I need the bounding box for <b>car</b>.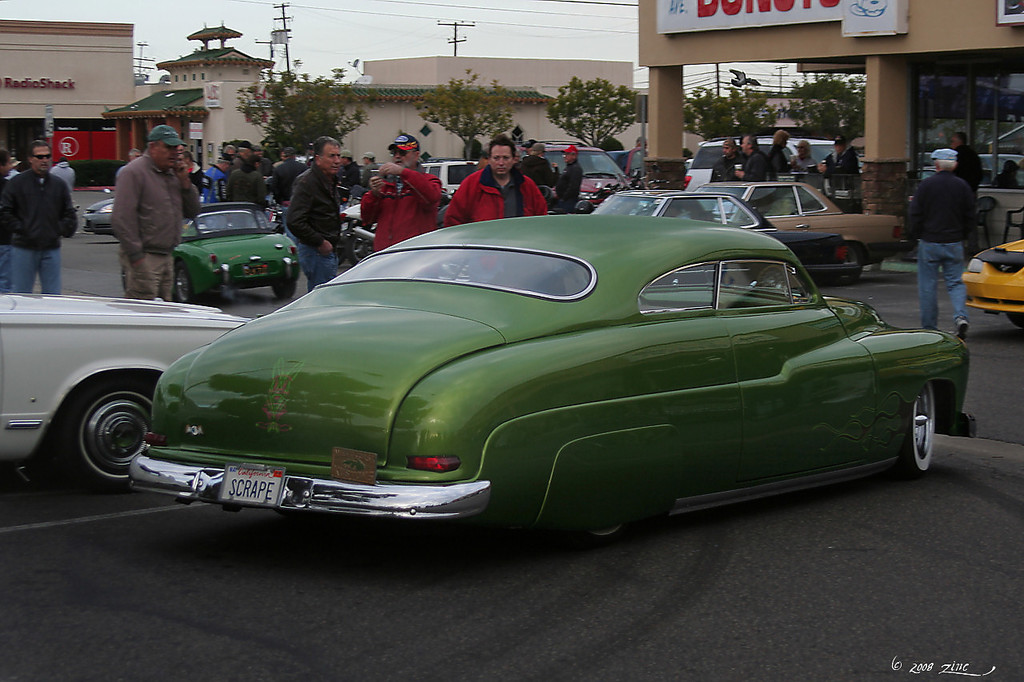
Here it is: 425,162,479,194.
